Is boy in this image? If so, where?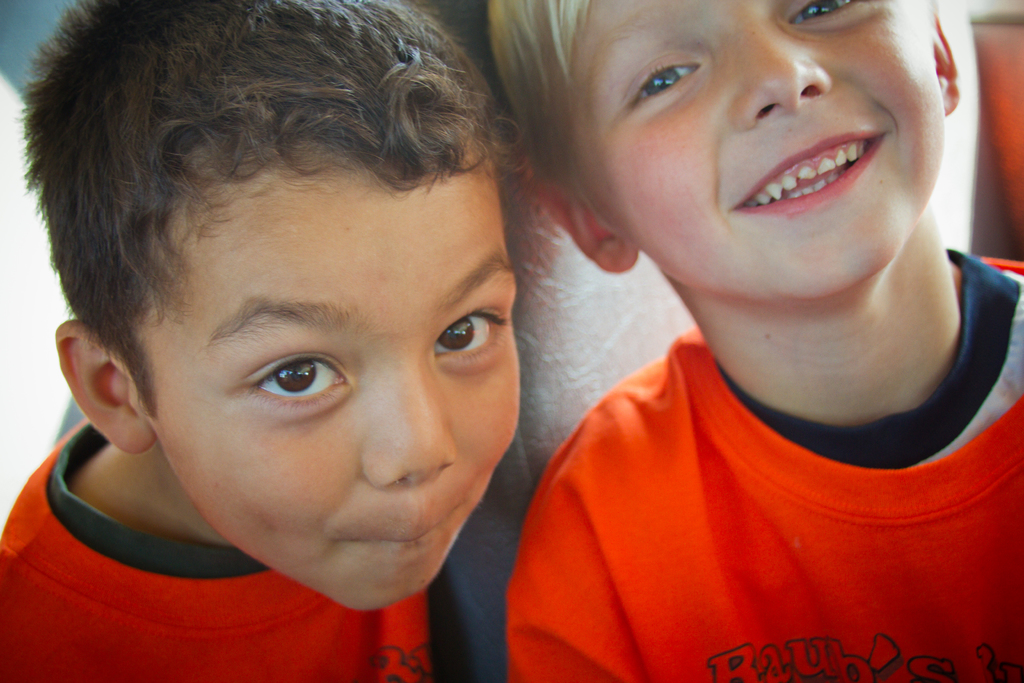
Yes, at 8:0:636:676.
